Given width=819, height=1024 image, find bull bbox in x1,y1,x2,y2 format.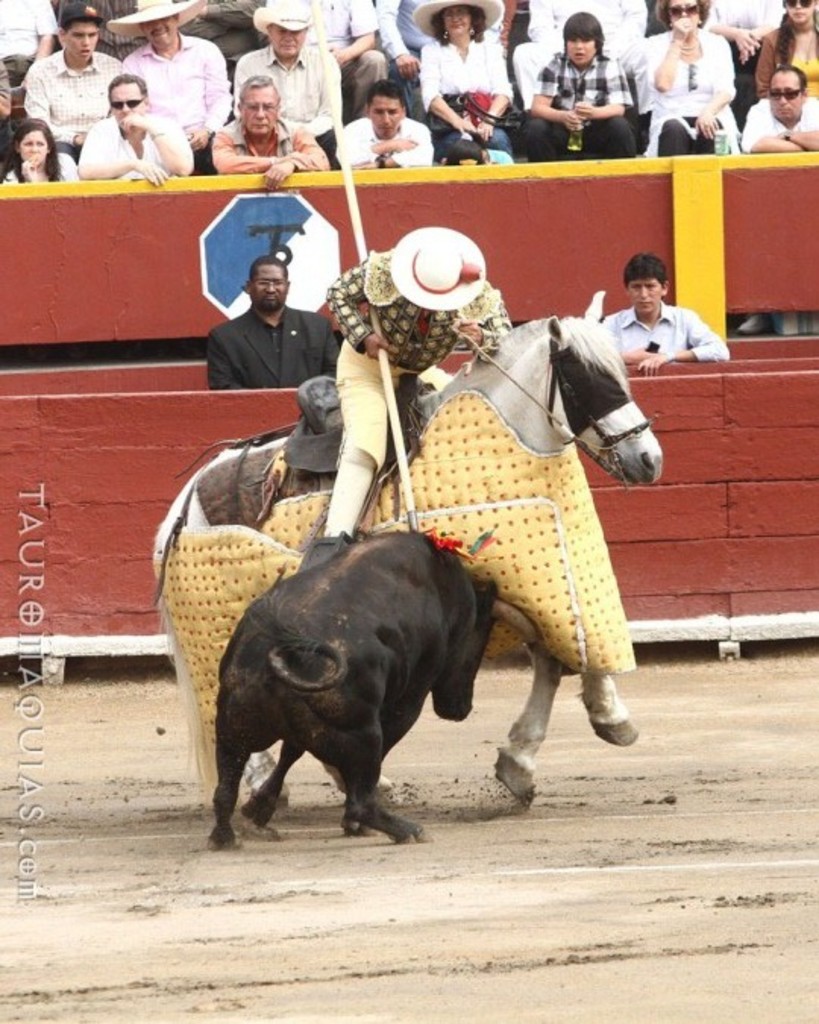
203,528,499,851.
